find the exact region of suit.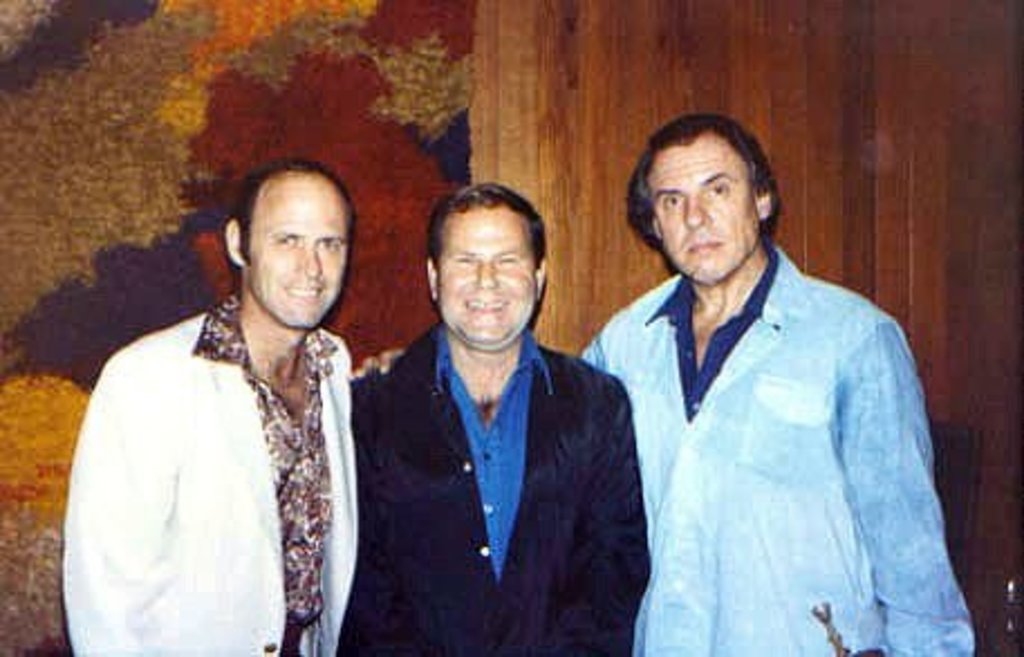
Exact region: (left=52, top=296, right=359, bottom=655).
